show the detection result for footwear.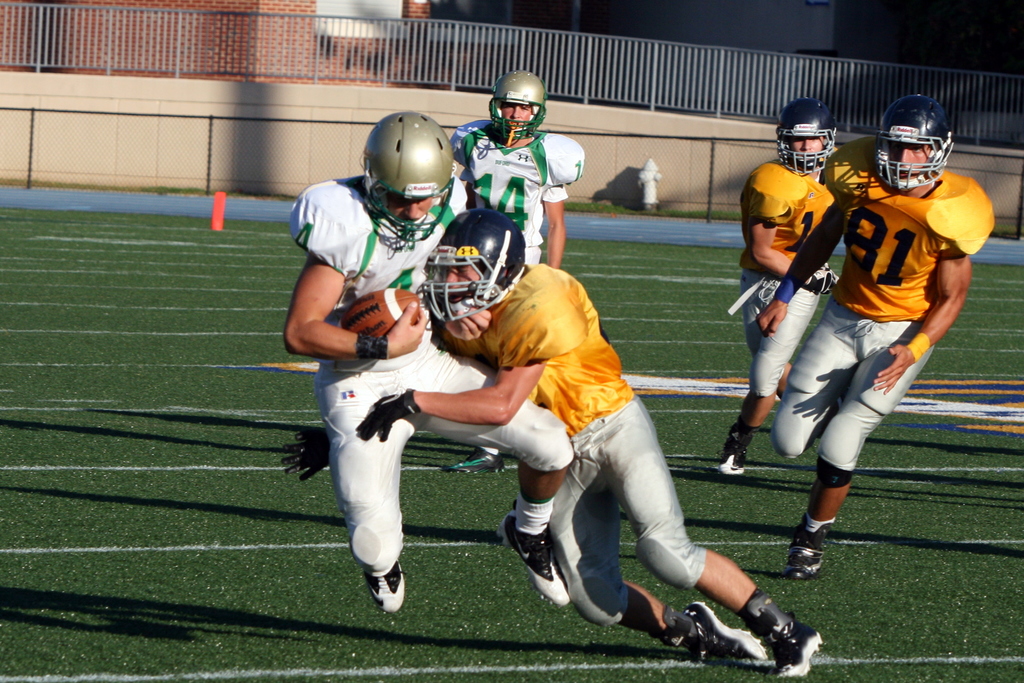
x1=500 y1=515 x2=570 y2=609.
